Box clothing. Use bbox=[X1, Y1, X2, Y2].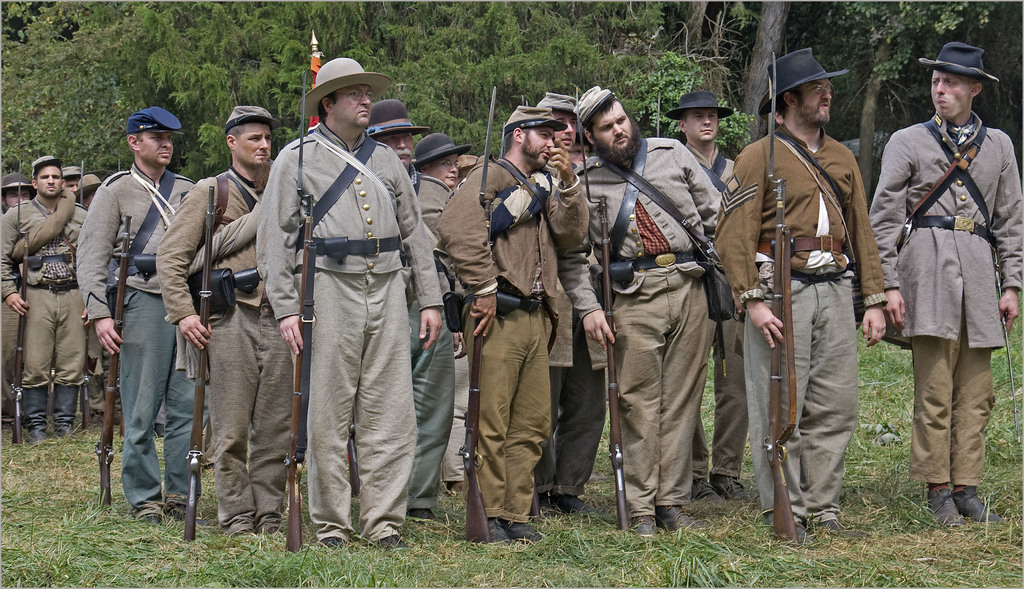
bbox=[570, 126, 715, 514].
